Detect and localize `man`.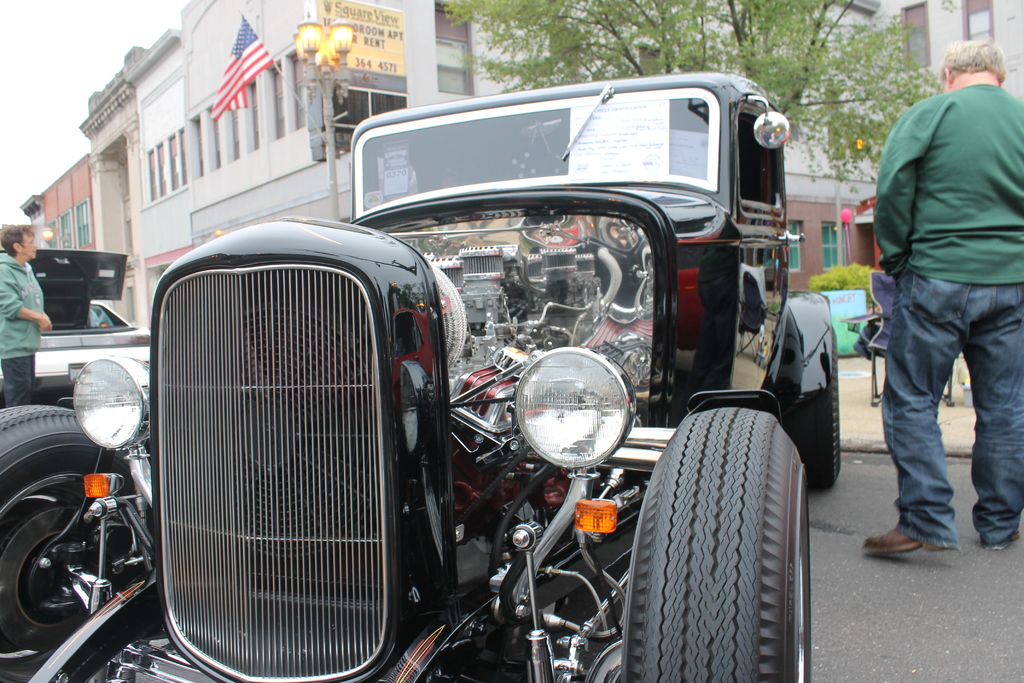
Localized at x1=0 y1=226 x2=60 y2=409.
